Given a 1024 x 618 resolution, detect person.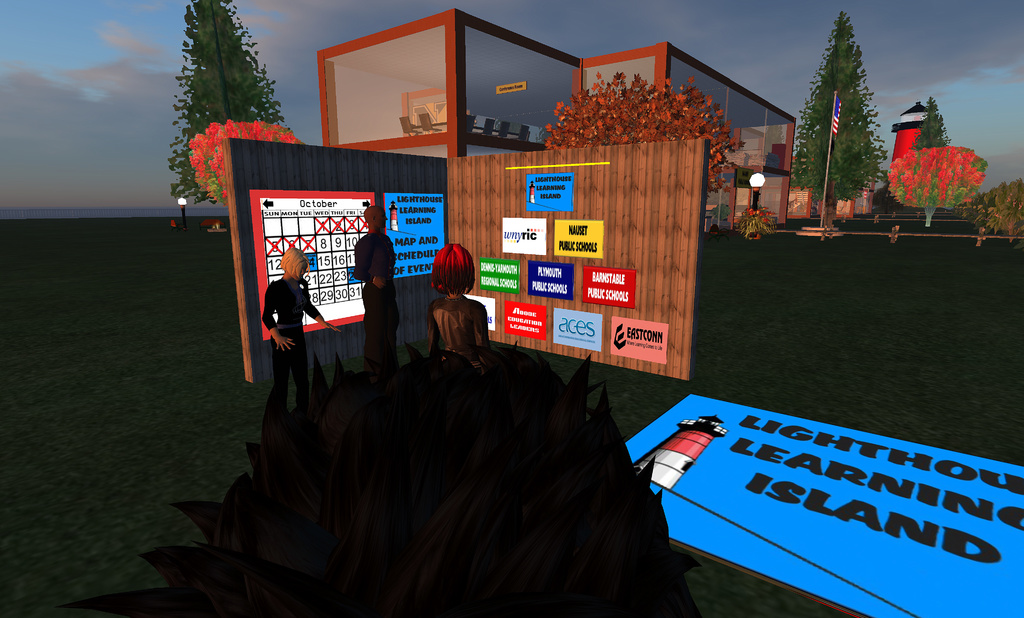
detection(421, 239, 488, 381).
